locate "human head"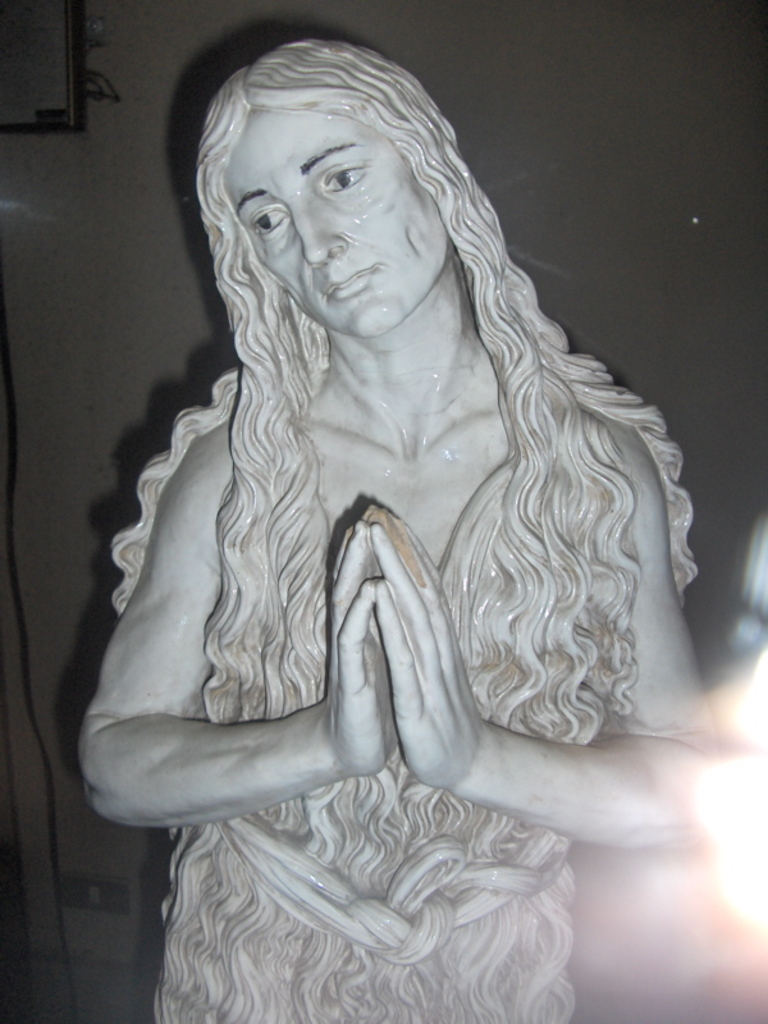
Rect(187, 40, 488, 356)
